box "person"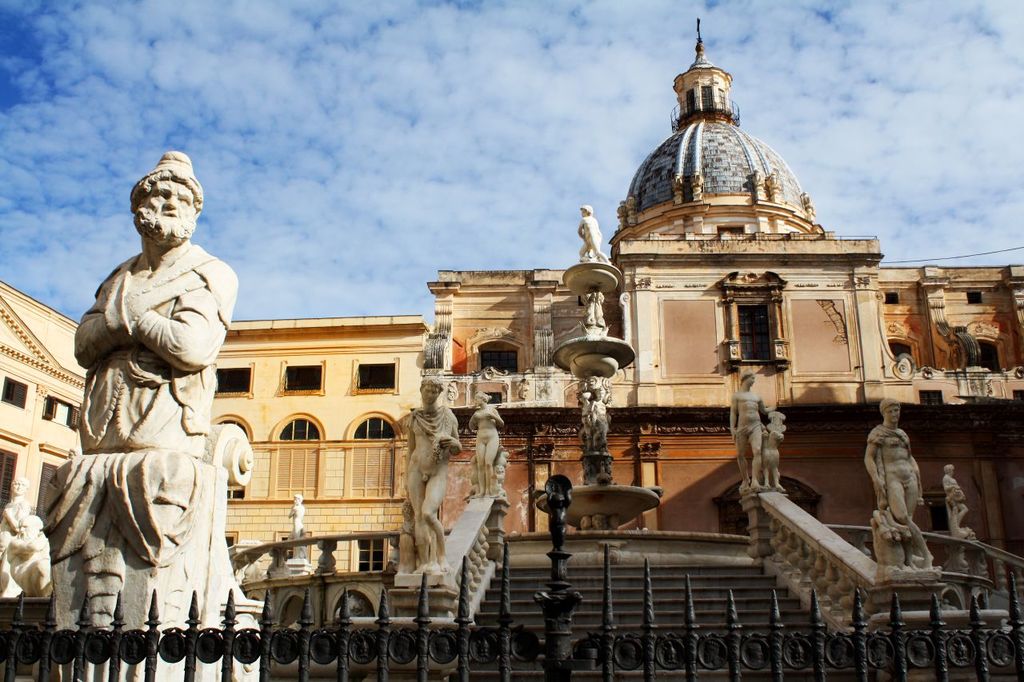
(left=585, top=377, right=618, bottom=481)
